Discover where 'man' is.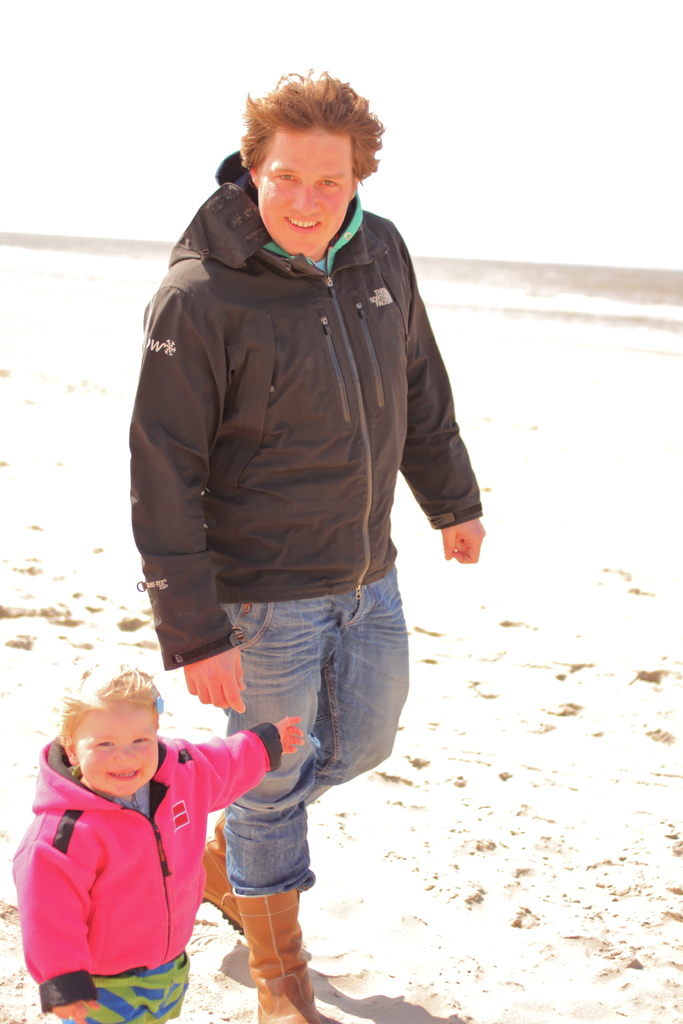
Discovered at box=[120, 67, 494, 1023].
